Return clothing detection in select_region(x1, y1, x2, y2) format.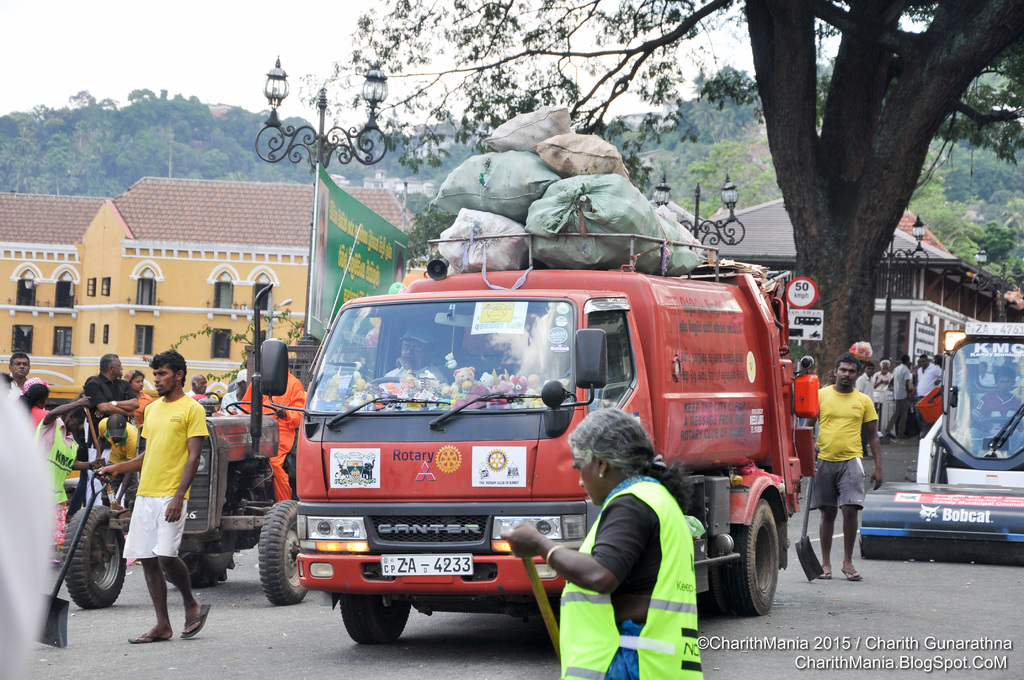
select_region(792, 381, 874, 517).
